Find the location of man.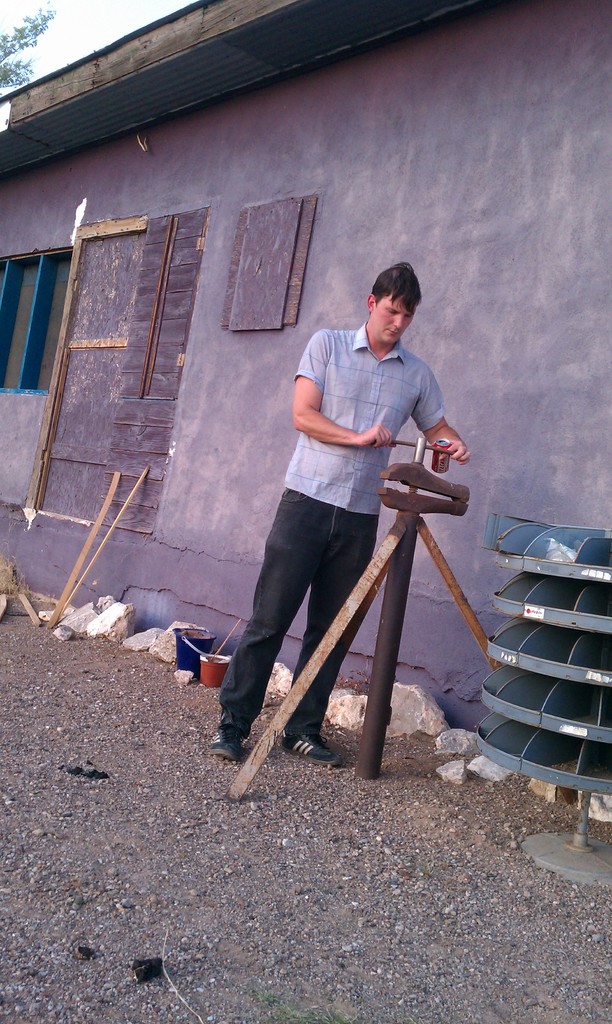
Location: {"x1": 197, "y1": 264, "x2": 476, "y2": 771}.
